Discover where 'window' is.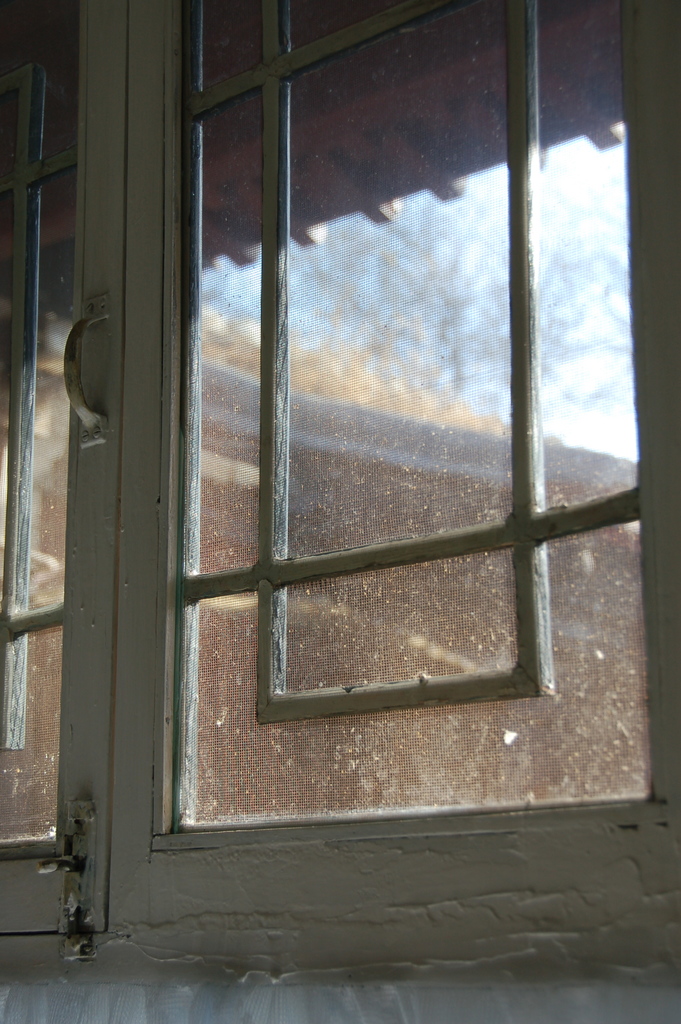
Discovered at select_region(17, 0, 660, 944).
